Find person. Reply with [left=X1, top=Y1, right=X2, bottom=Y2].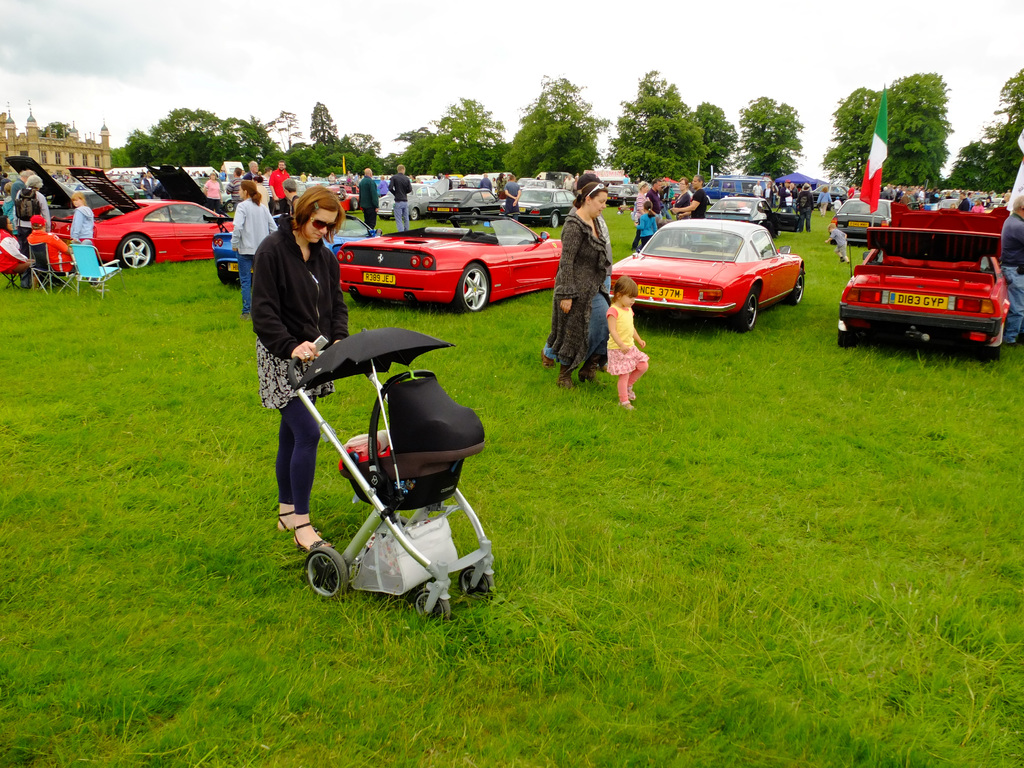
[left=828, top=195, right=840, bottom=211].
